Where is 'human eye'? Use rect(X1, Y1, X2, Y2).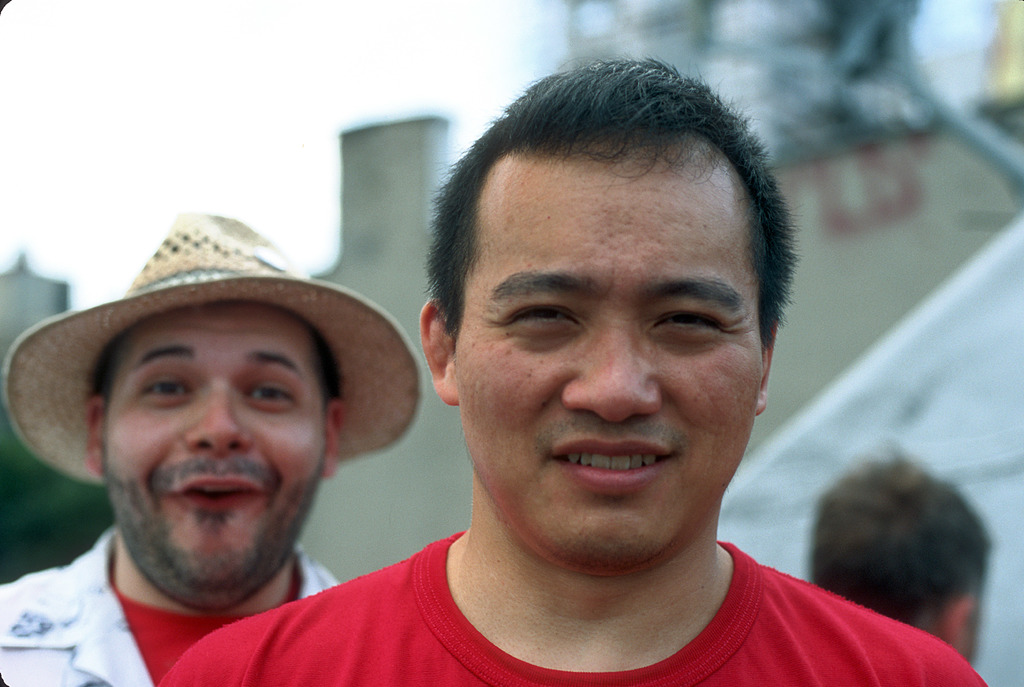
rect(648, 307, 721, 342).
